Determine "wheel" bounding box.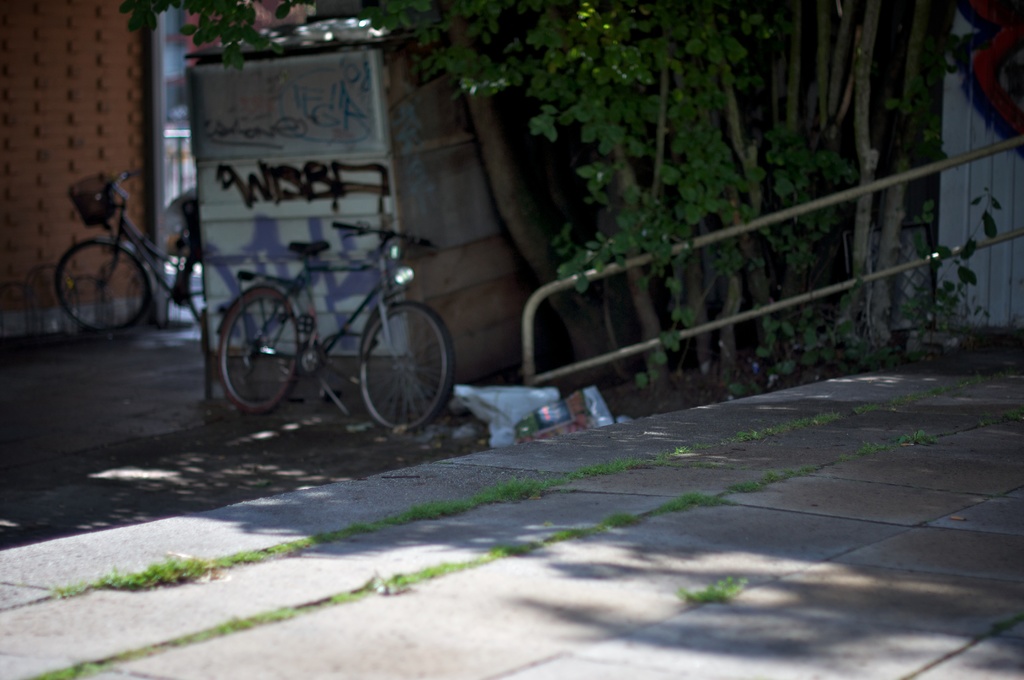
Determined: bbox(363, 299, 455, 423).
